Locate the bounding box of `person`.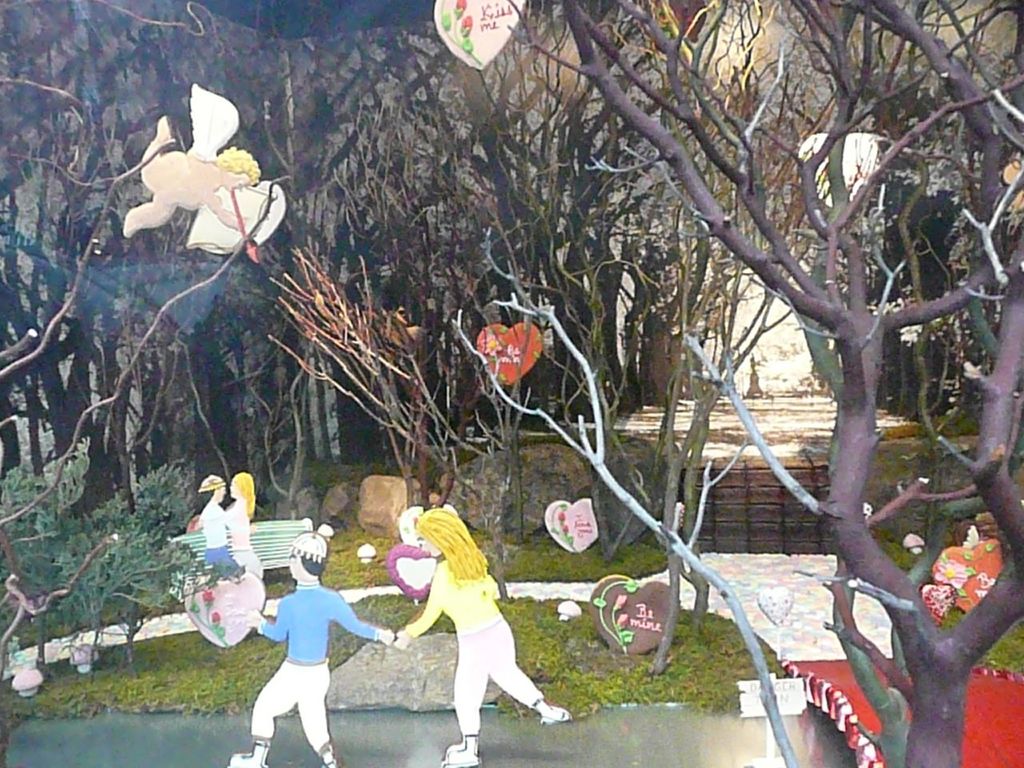
Bounding box: locate(397, 504, 566, 767).
